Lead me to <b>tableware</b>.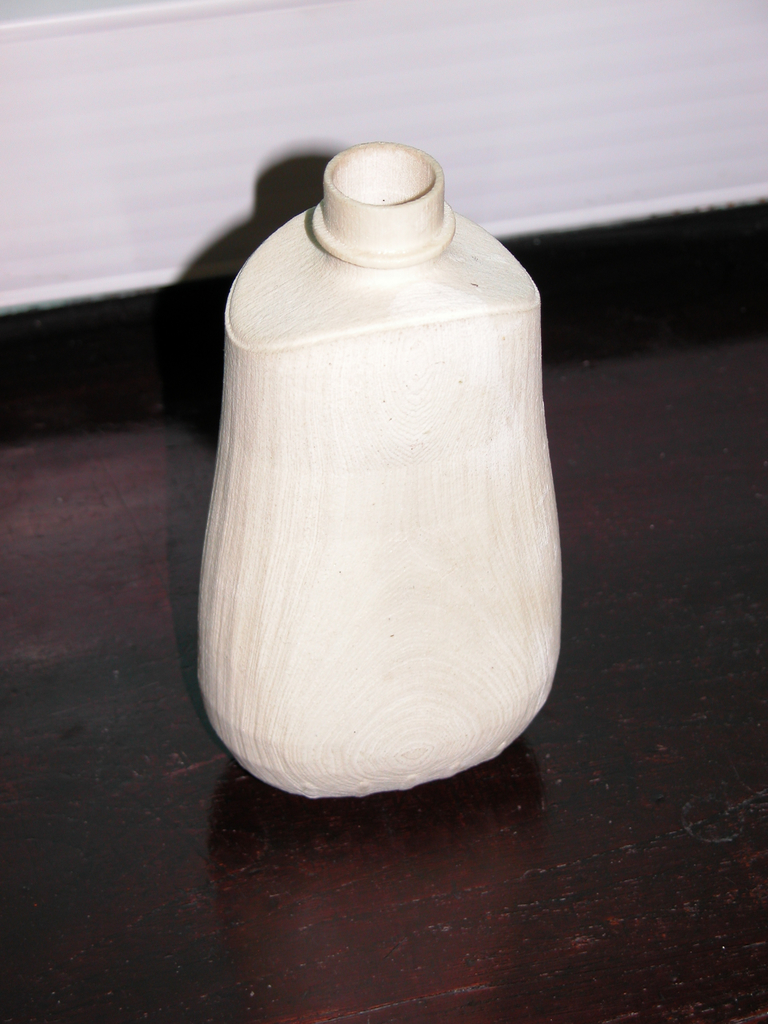
Lead to pyautogui.locateOnScreen(191, 138, 567, 801).
